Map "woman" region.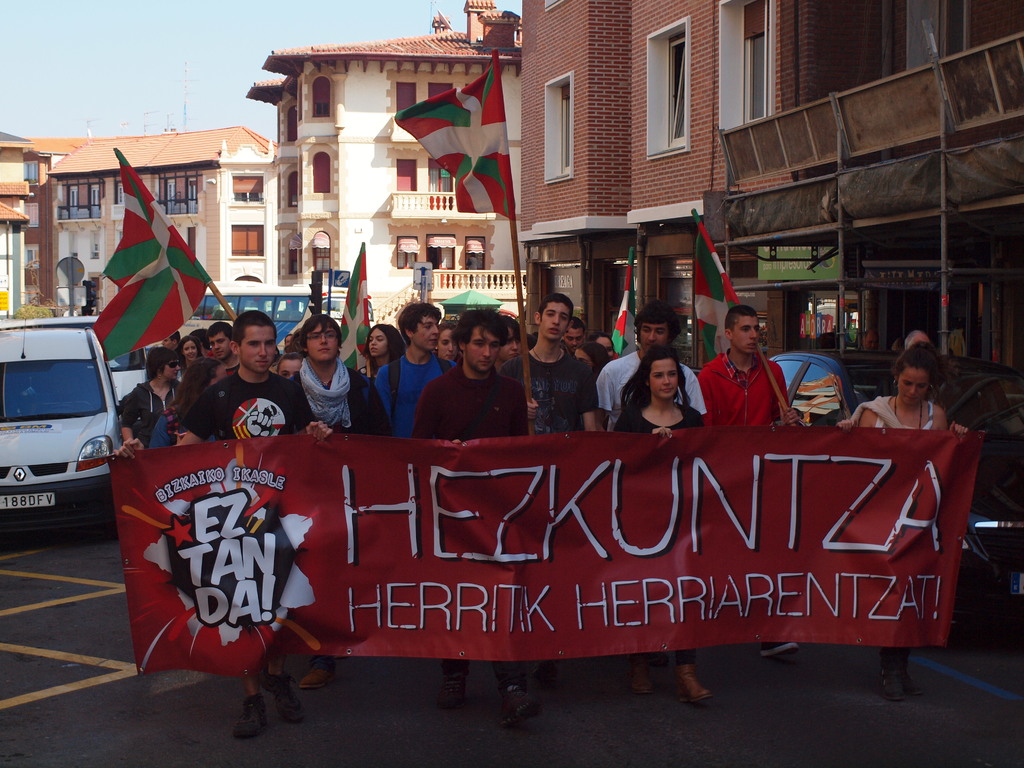
Mapped to <region>614, 345, 707, 705</region>.
